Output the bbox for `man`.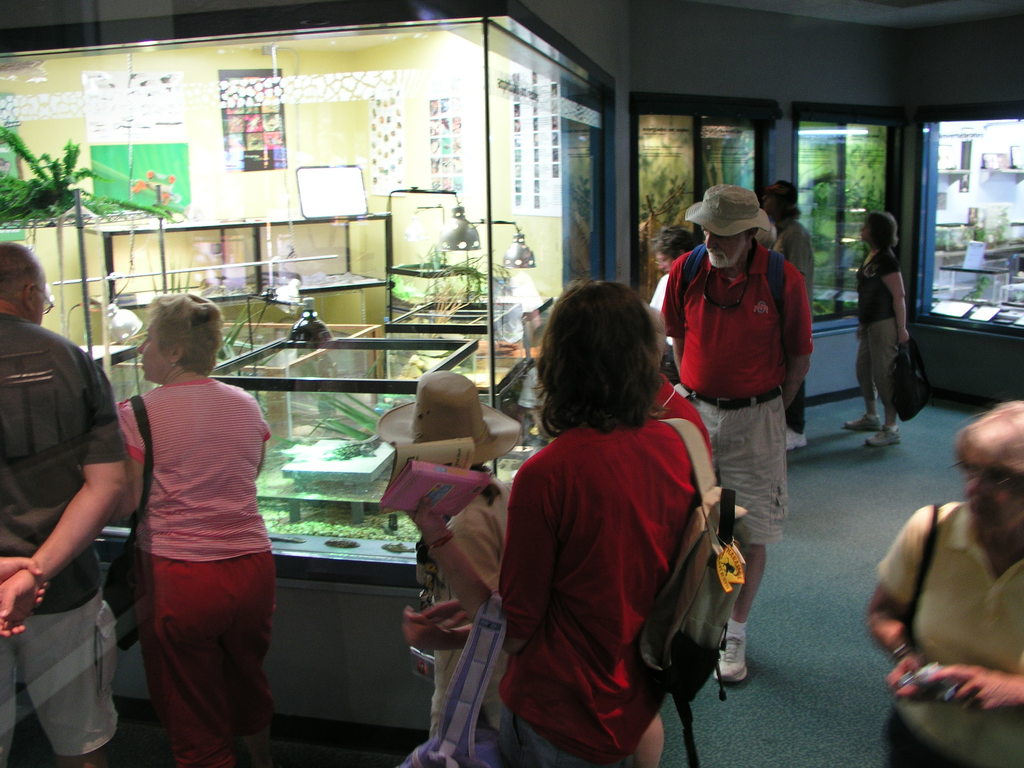
BBox(0, 239, 143, 767).
